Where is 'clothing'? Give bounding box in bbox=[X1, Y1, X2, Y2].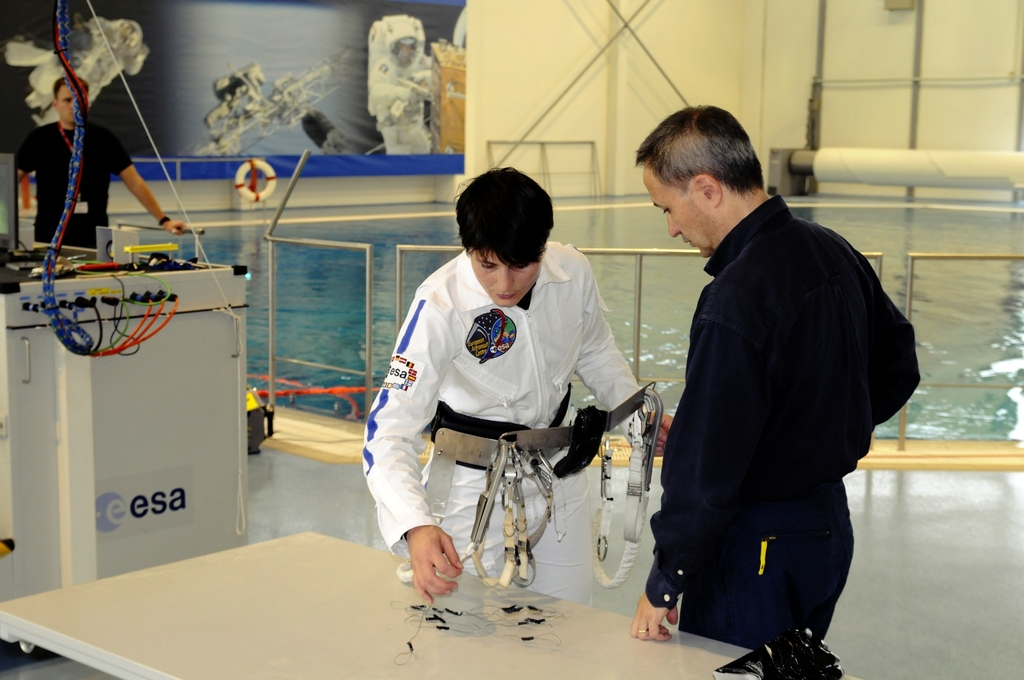
bbox=[648, 188, 927, 658].
